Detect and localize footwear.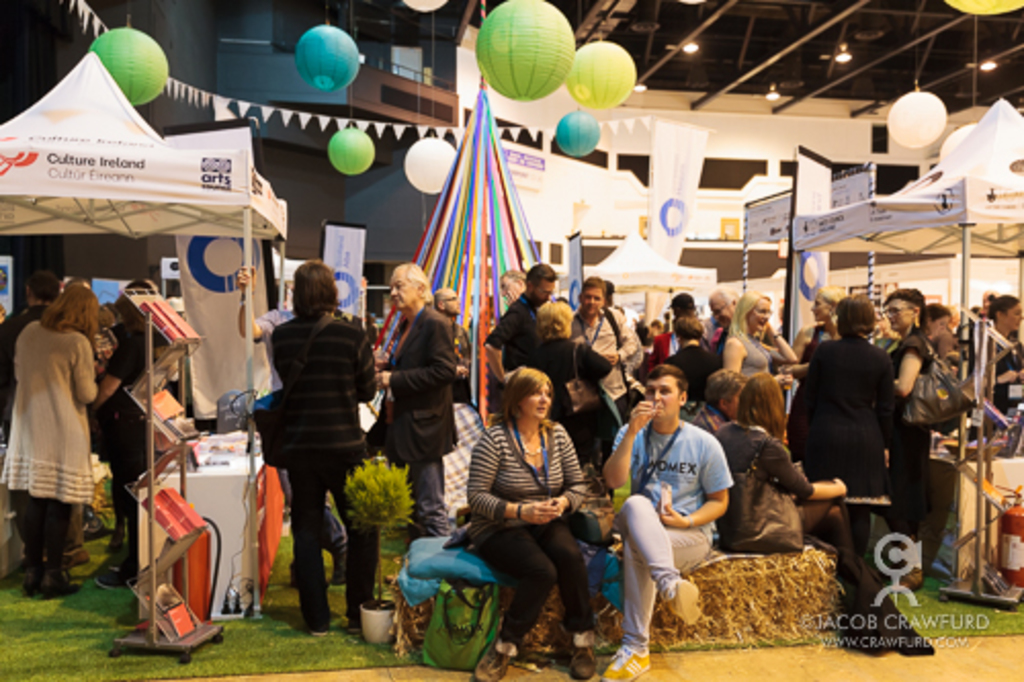
Localized at [473, 647, 510, 680].
